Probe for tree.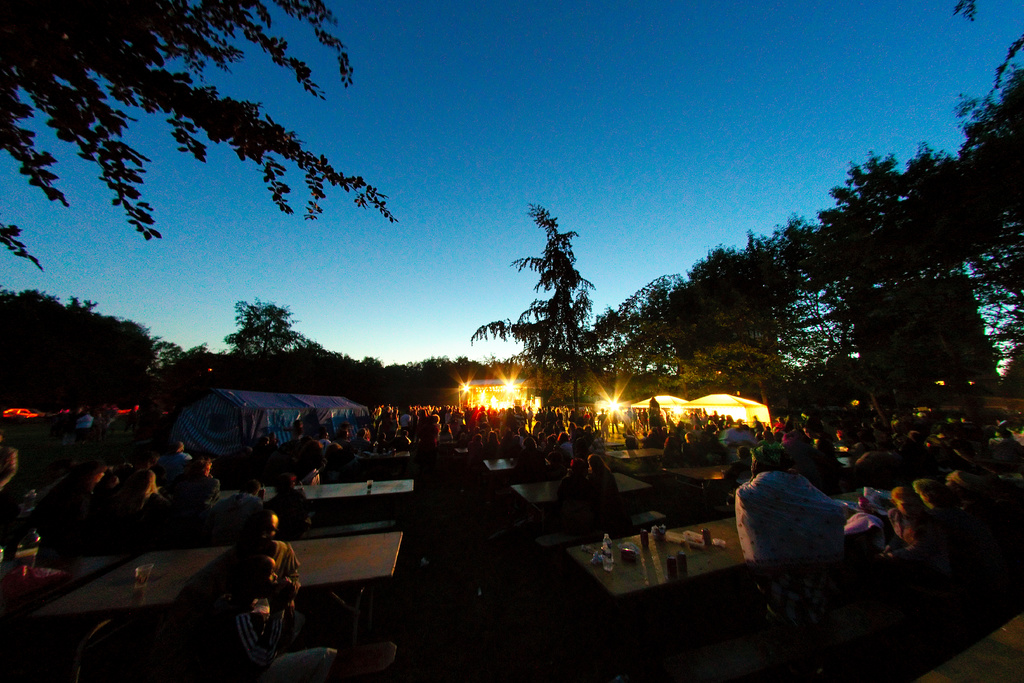
Probe result: left=0, top=0, right=407, bottom=272.
